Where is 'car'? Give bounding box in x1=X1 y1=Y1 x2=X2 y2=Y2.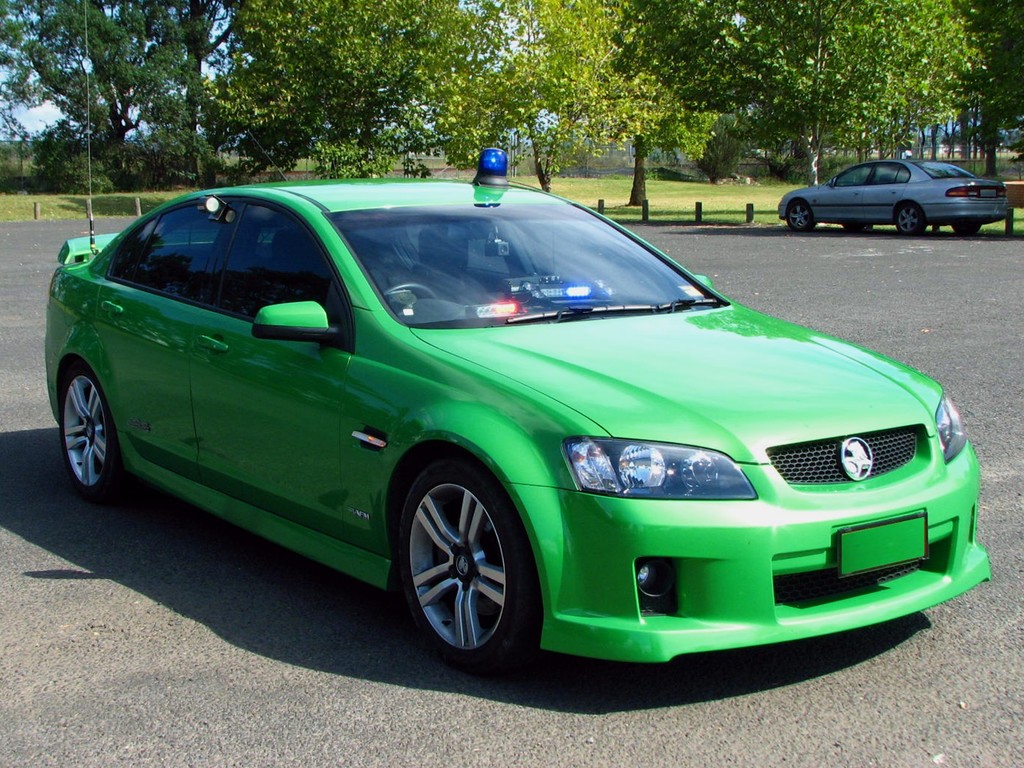
x1=45 y1=150 x2=995 y2=677.
